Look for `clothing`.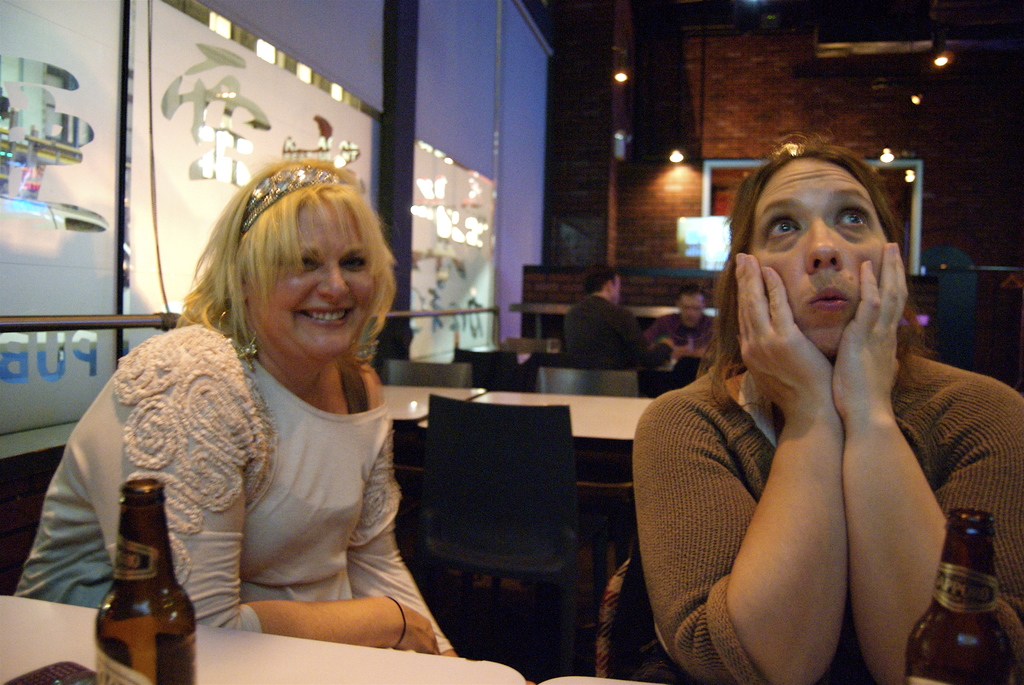
Found: Rect(8, 320, 460, 651).
